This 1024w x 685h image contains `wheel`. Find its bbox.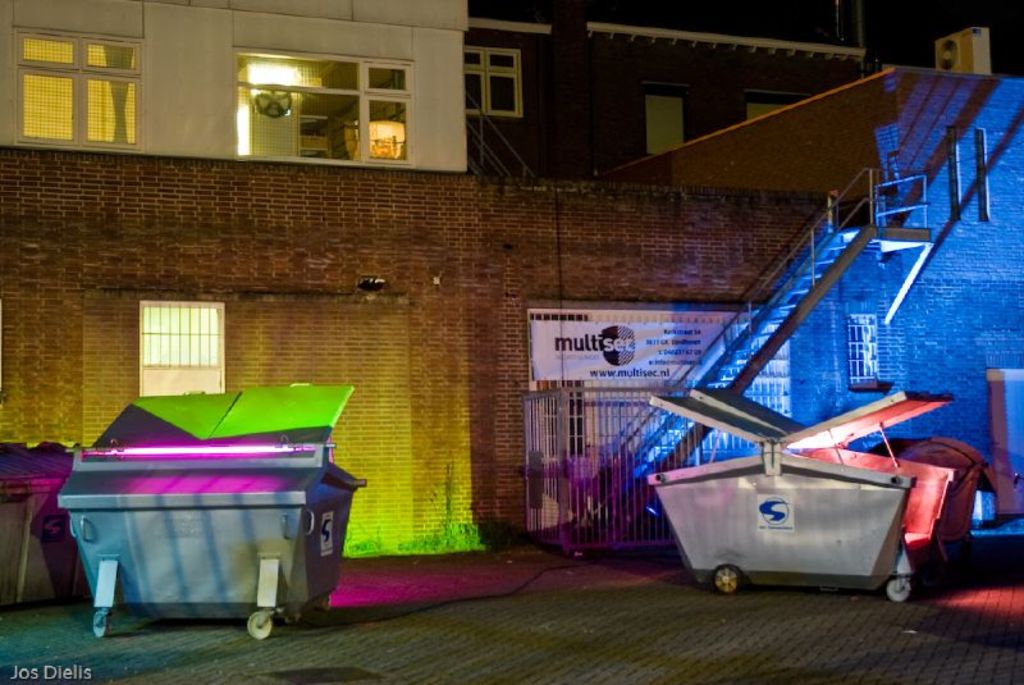
92:611:109:639.
